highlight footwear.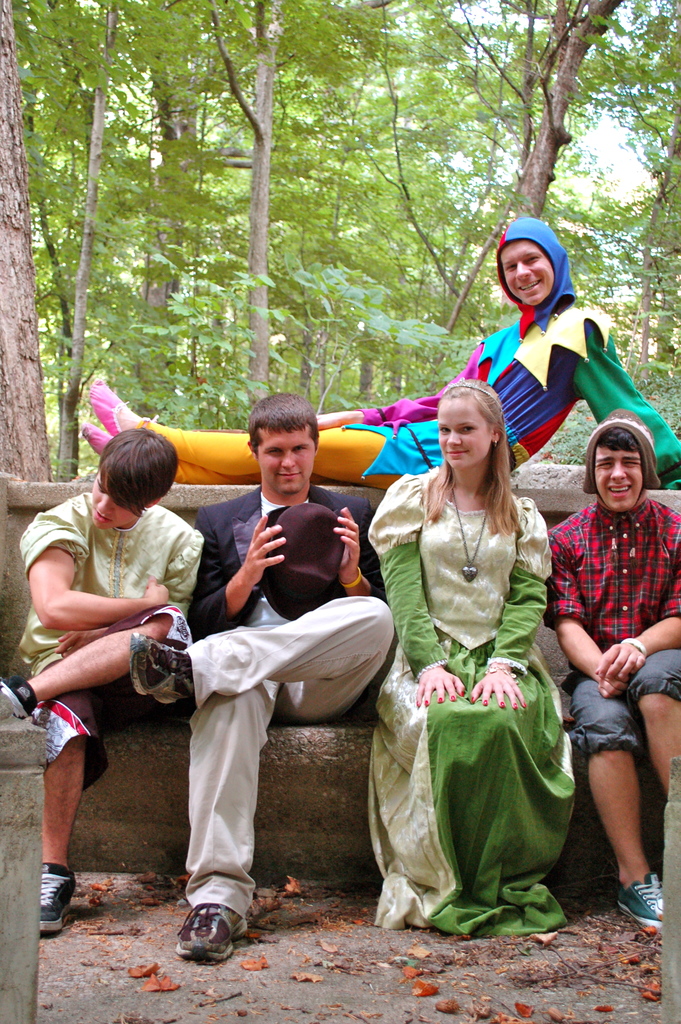
Highlighted region: <bbox>616, 874, 664, 926</bbox>.
